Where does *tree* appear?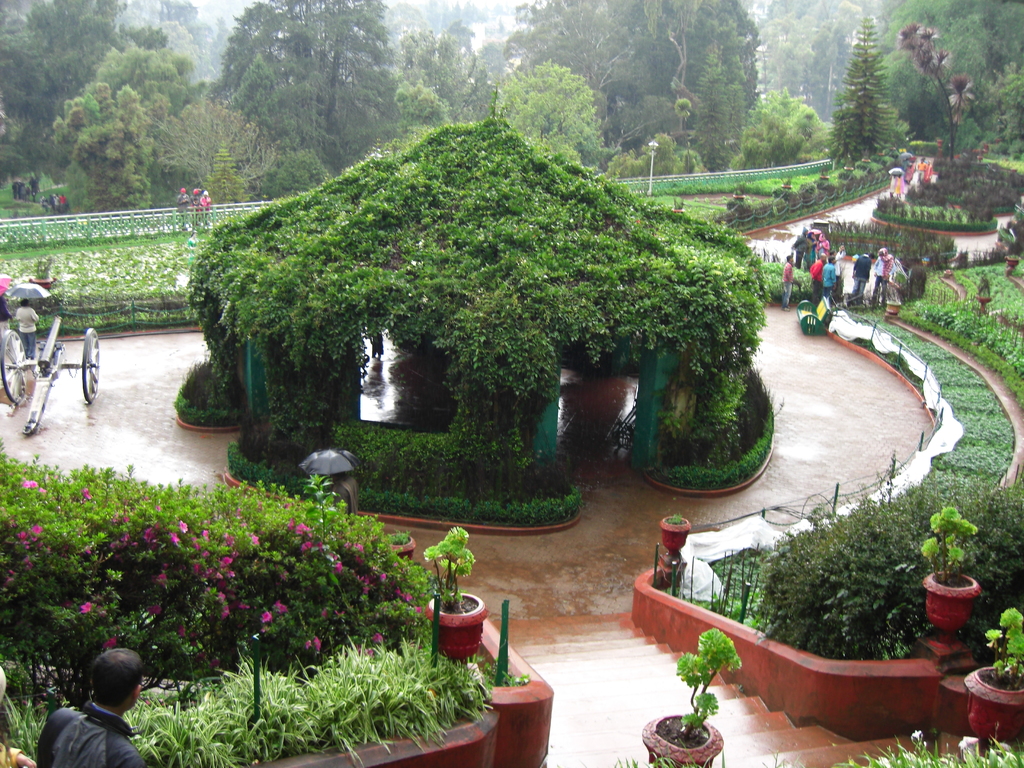
Appears at [882, 0, 1023, 166].
